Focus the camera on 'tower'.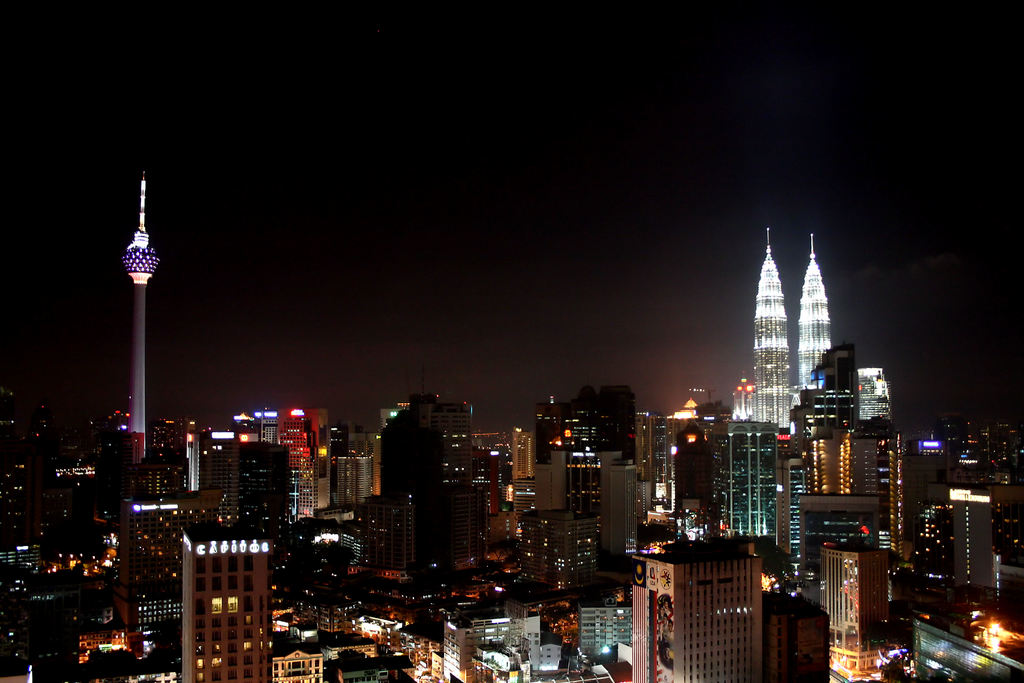
Focus region: x1=187, y1=534, x2=269, y2=682.
